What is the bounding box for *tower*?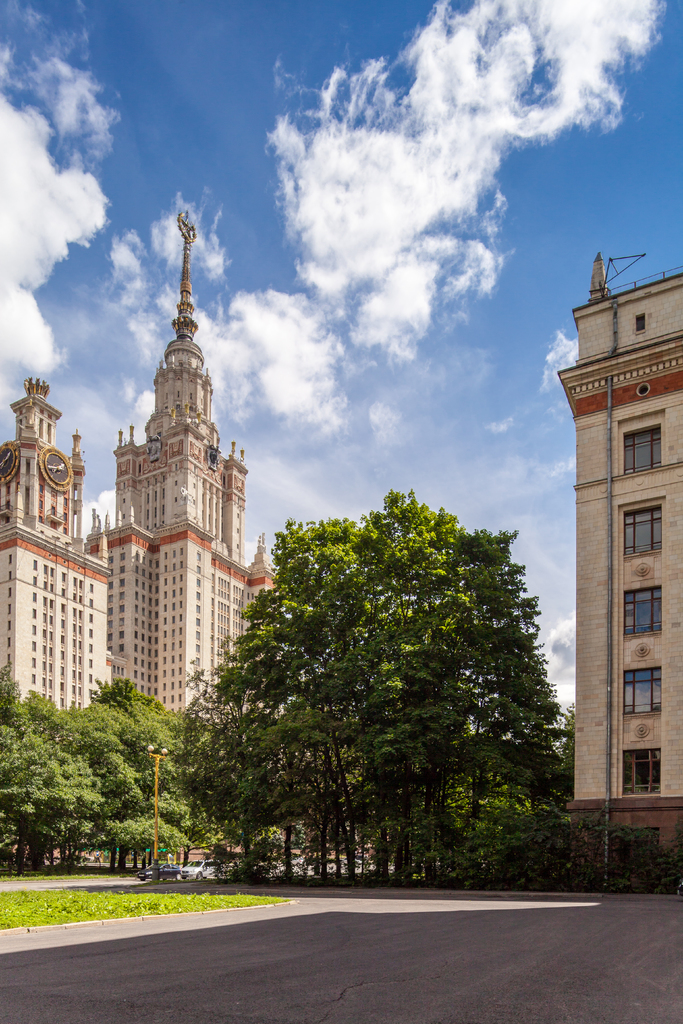
locate(53, 205, 265, 714).
